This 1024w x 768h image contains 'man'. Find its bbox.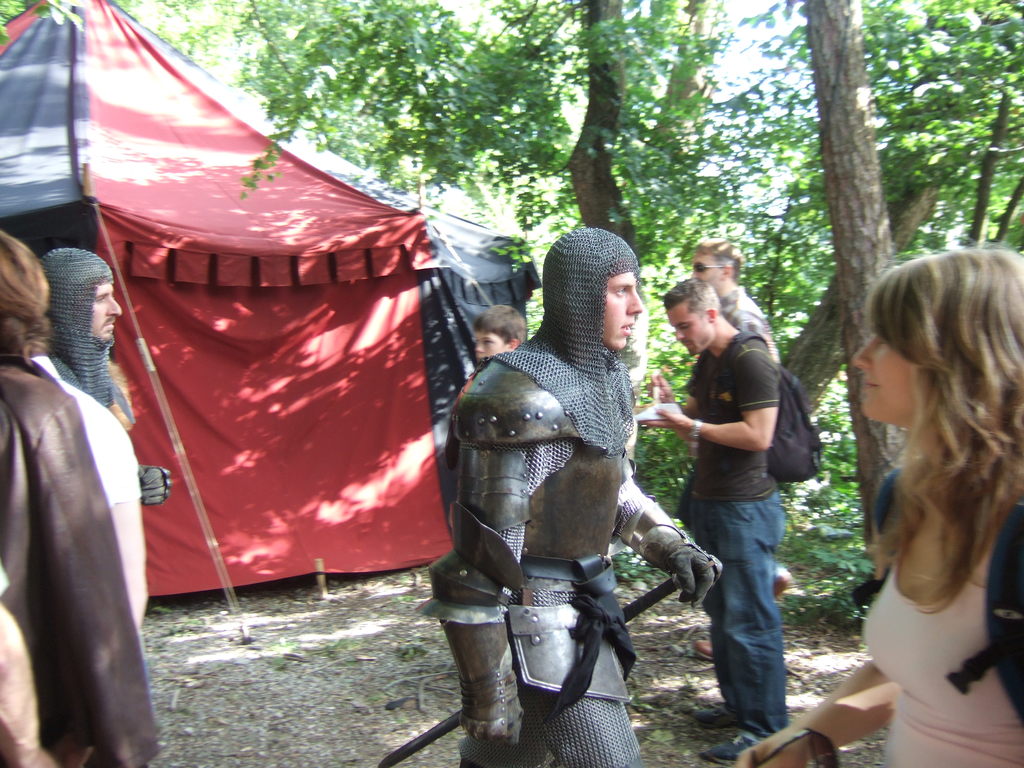
bbox(39, 246, 173, 506).
